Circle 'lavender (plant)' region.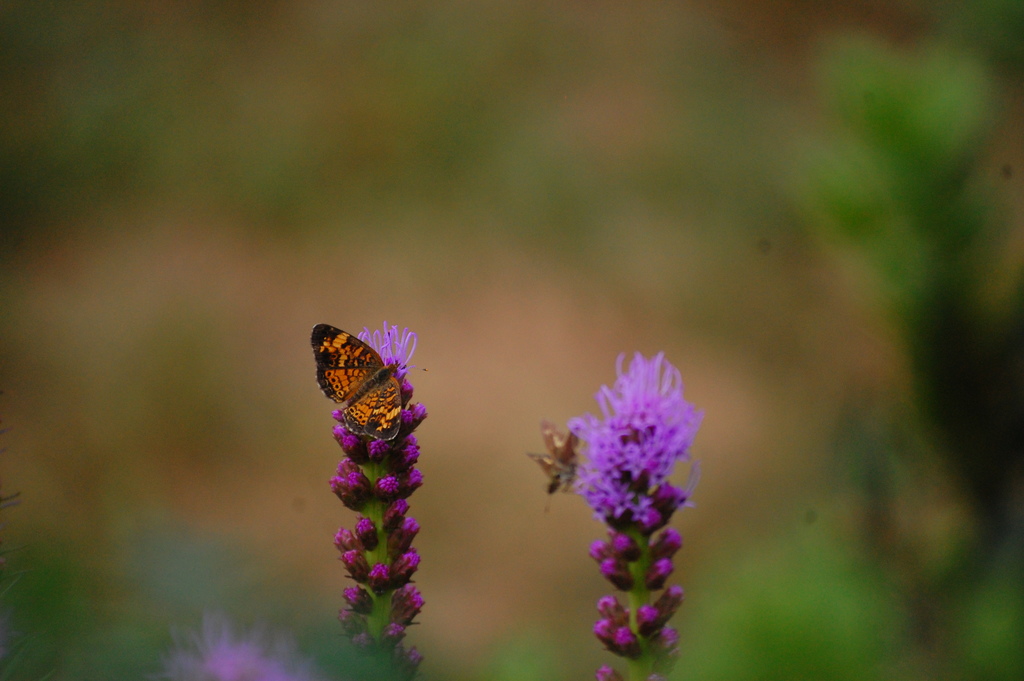
Region: 540:353:707:680.
